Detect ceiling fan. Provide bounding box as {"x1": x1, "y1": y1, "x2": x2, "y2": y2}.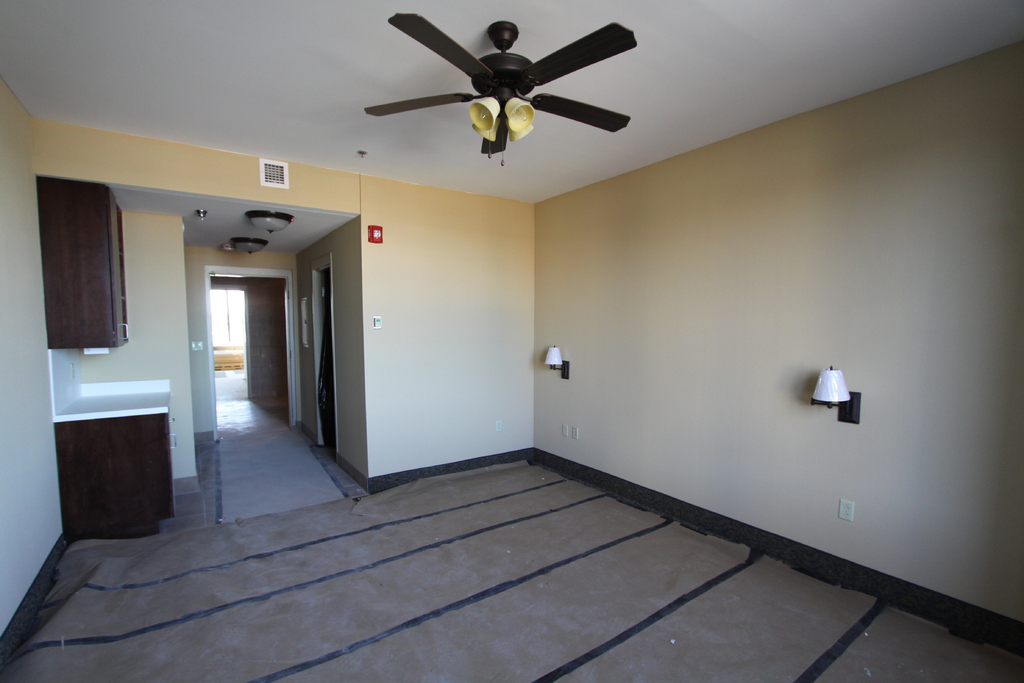
{"x1": 363, "y1": 11, "x2": 637, "y2": 170}.
